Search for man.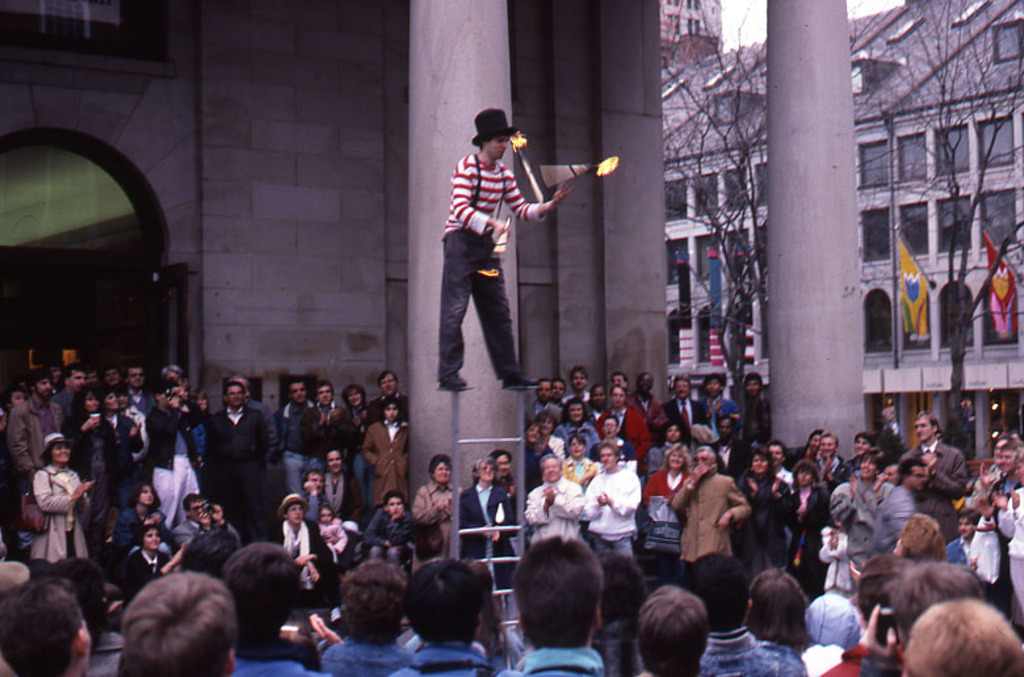
Found at rect(185, 371, 272, 527).
